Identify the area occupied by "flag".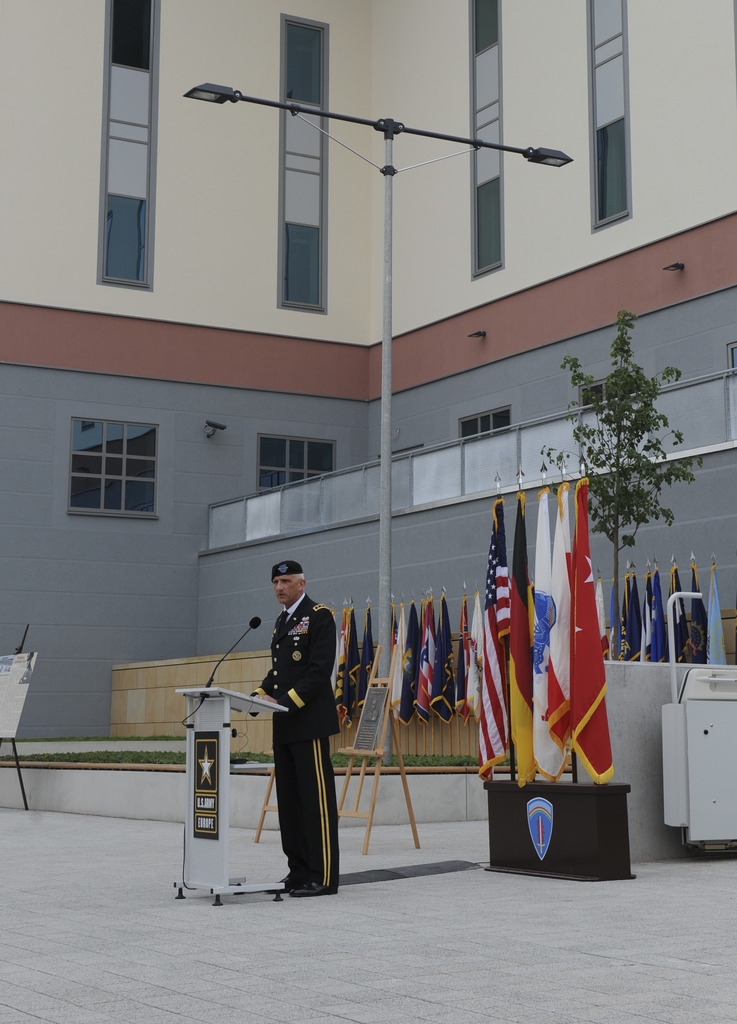
Area: x1=522 y1=476 x2=565 y2=783.
